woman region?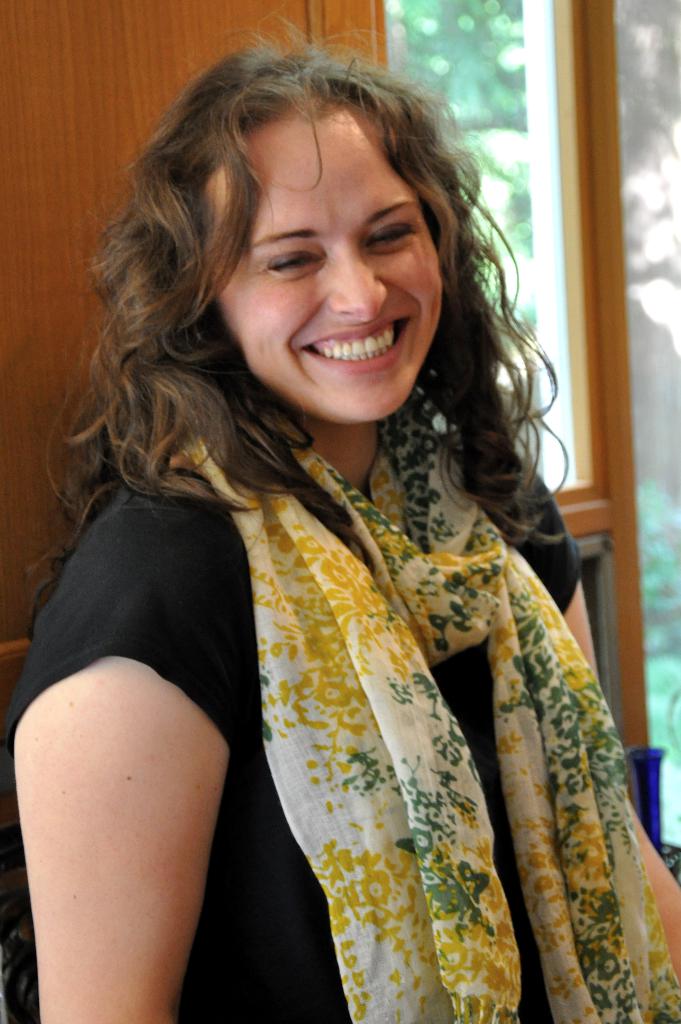
[left=9, top=45, right=679, bottom=1021]
